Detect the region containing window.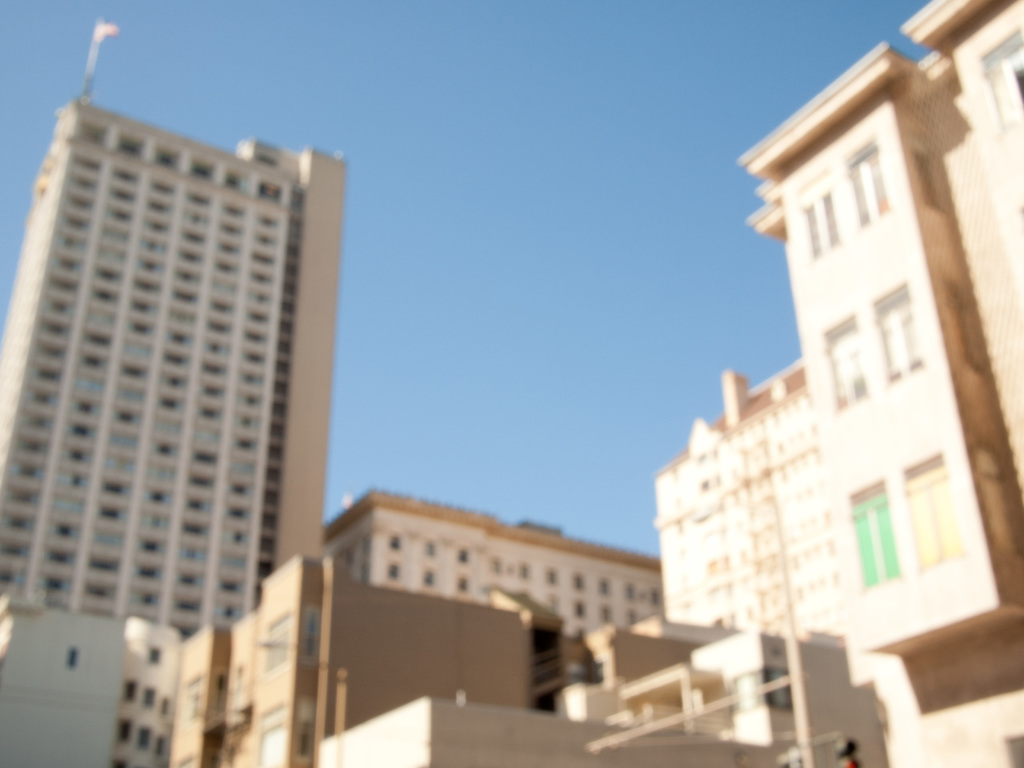
select_region(604, 607, 611, 625).
